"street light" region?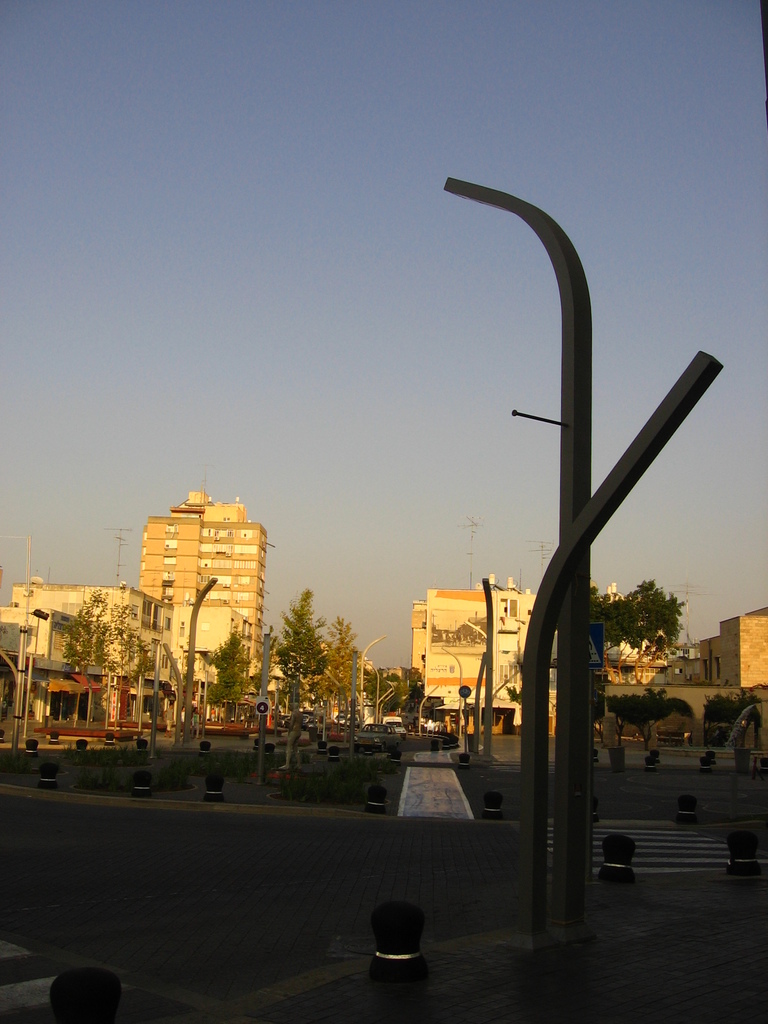
Rect(440, 174, 585, 935)
